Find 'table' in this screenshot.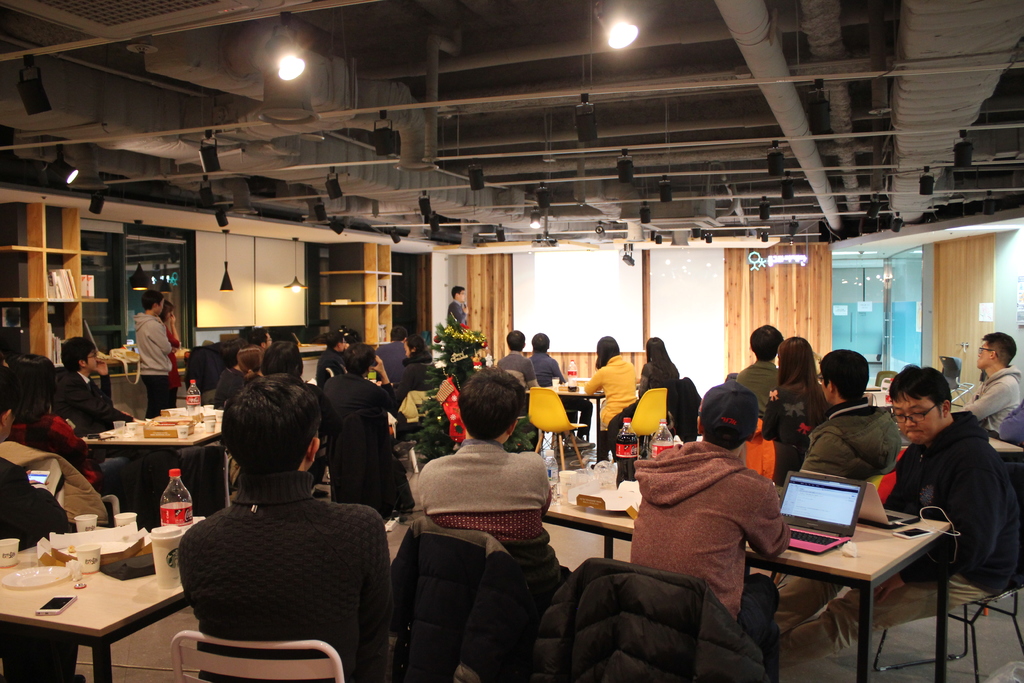
The bounding box for 'table' is left=556, top=381, right=604, bottom=439.
